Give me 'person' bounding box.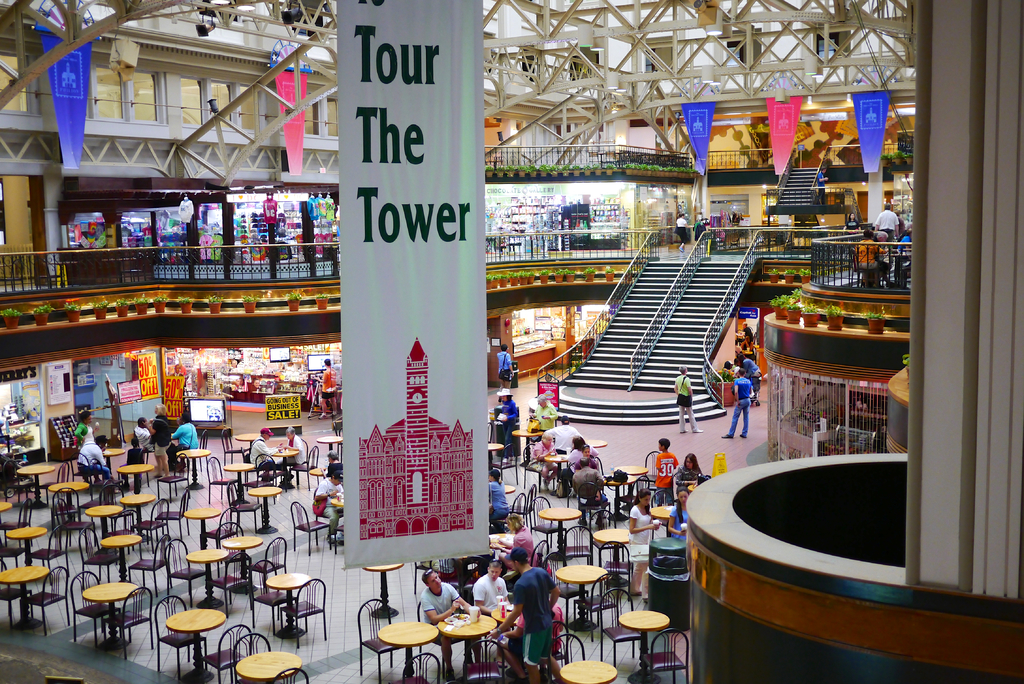
(650,437,680,504).
